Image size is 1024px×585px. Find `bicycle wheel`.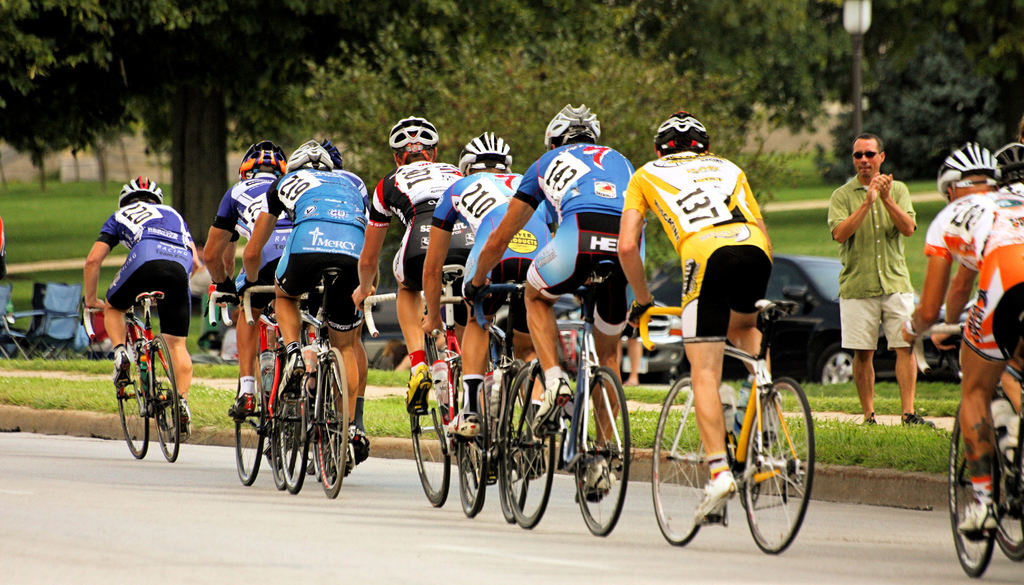
bbox=(649, 375, 708, 539).
